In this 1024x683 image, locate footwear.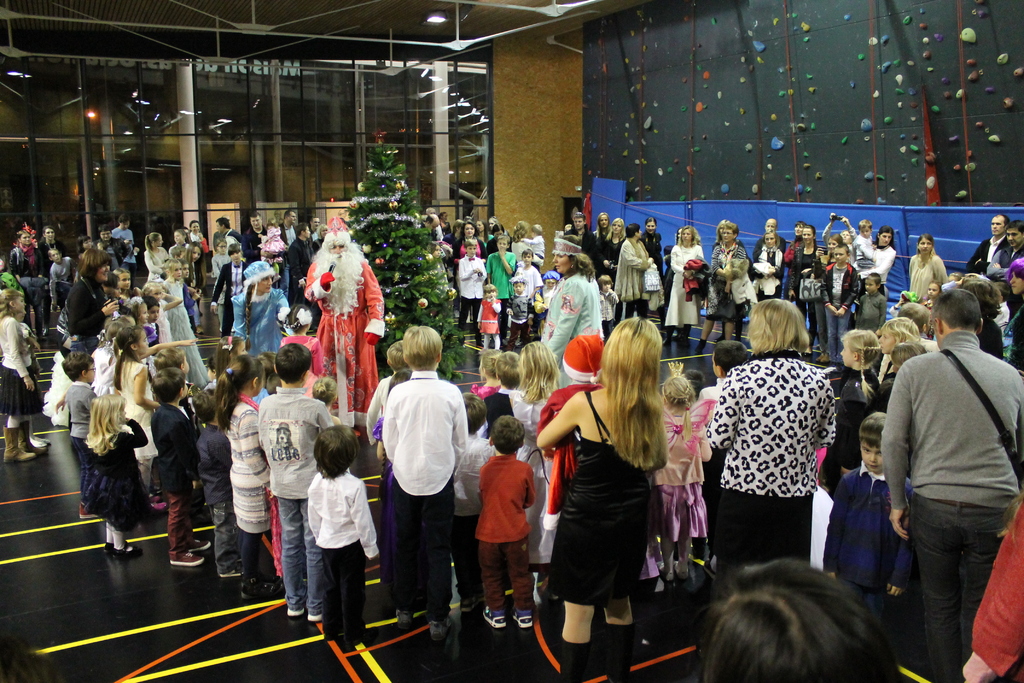
Bounding box: 677,562,689,580.
